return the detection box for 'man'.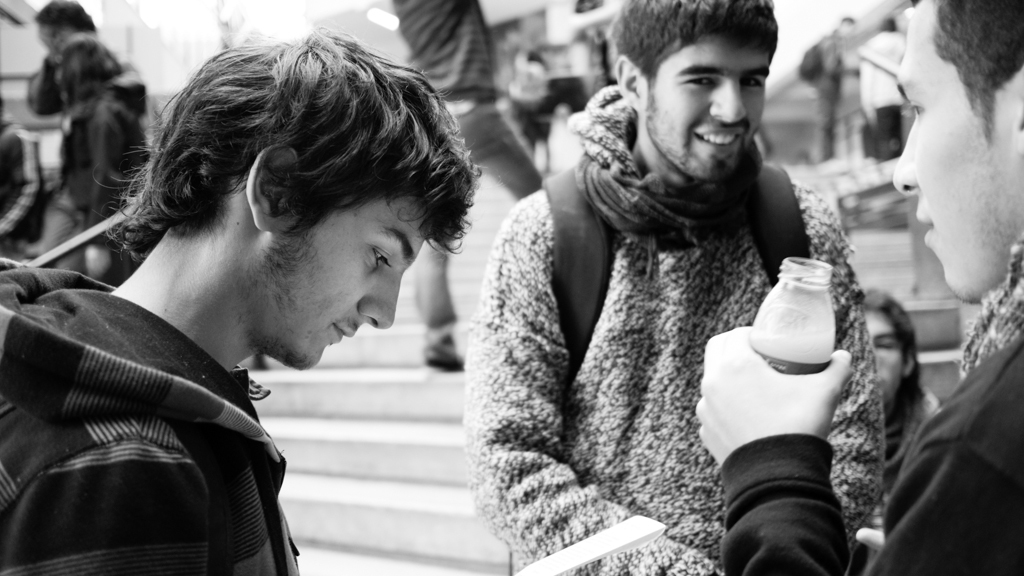
[x1=0, y1=27, x2=483, y2=575].
